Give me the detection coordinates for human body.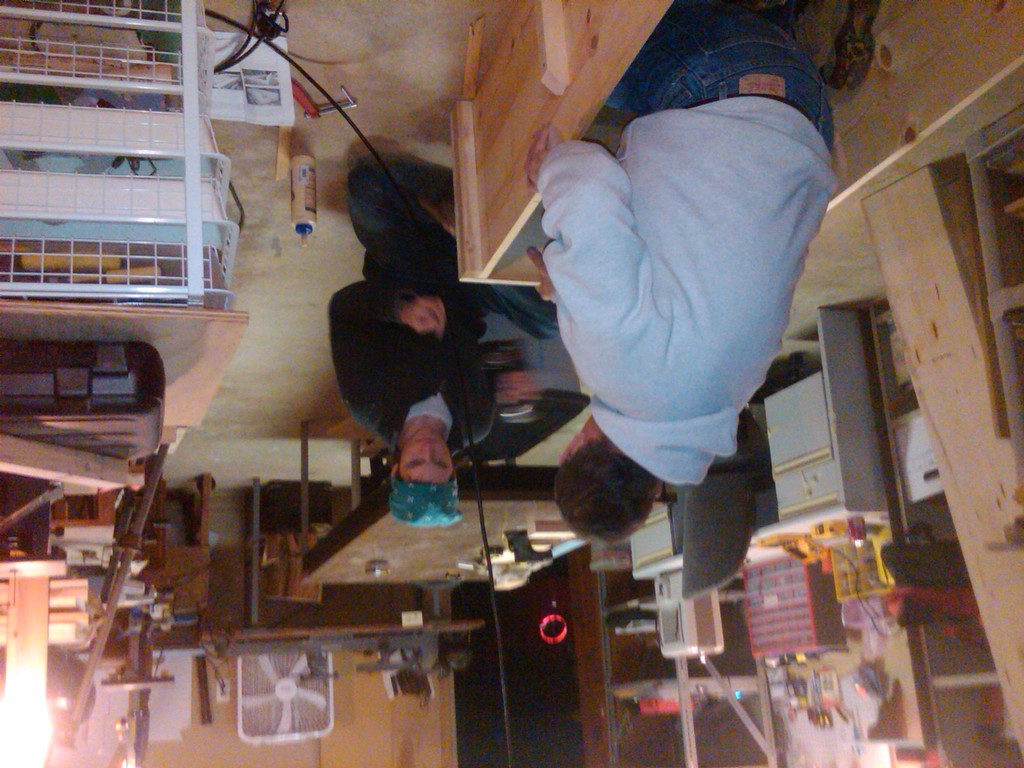
box=[500, 24, 856, 557].
